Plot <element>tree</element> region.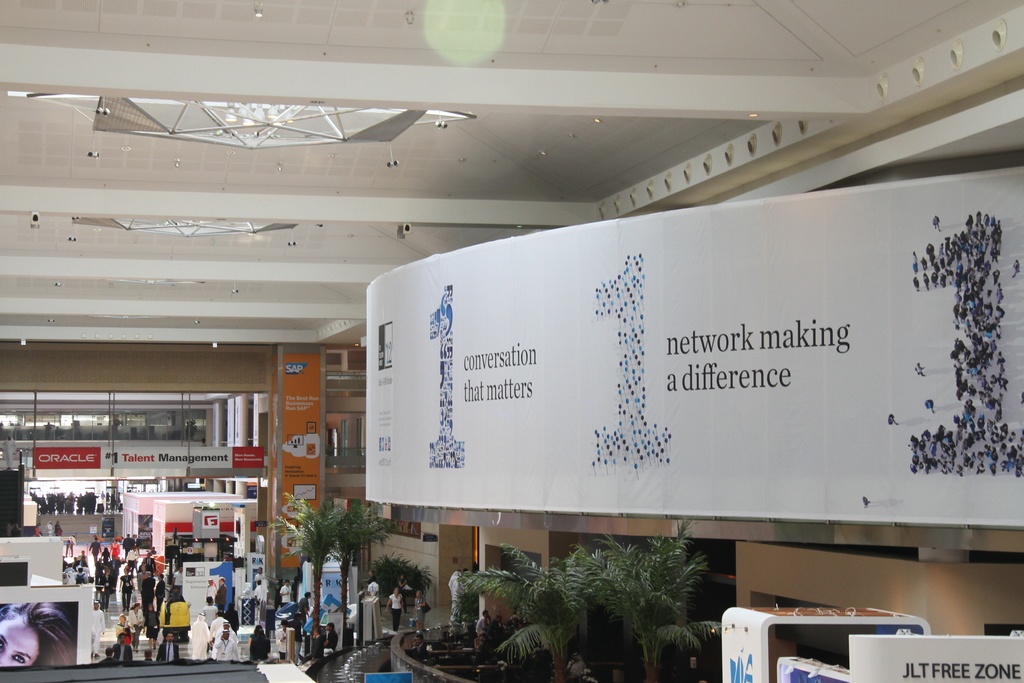
Plotted at <bbox>281, 493, 381, 651</bbox>.
